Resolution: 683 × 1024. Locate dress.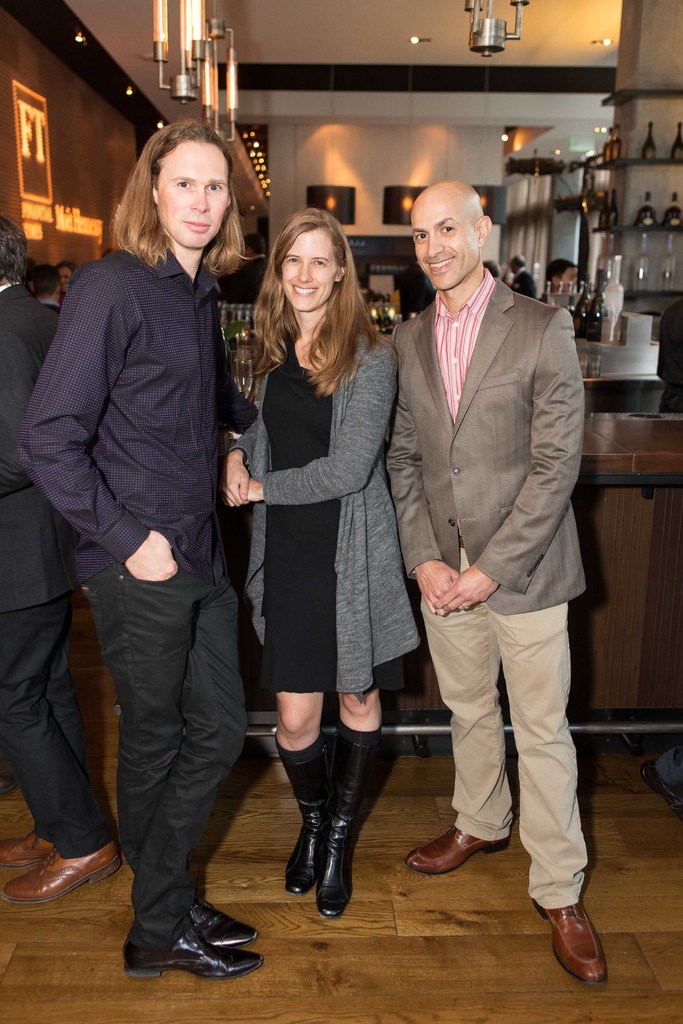
crop(245, 321, 426, 698).
